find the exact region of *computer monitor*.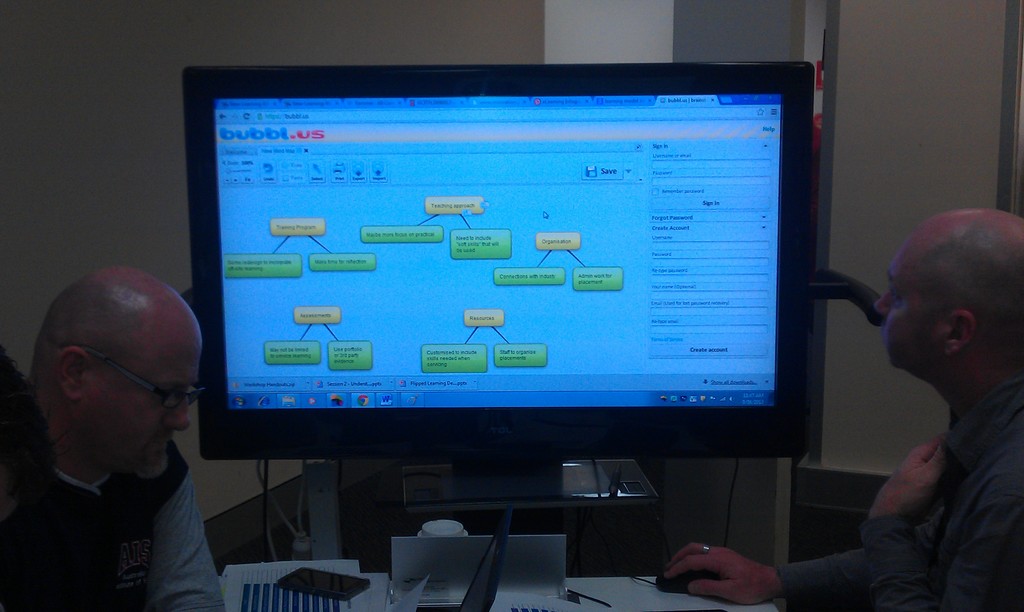
Exact region: [176,72,840,483].
